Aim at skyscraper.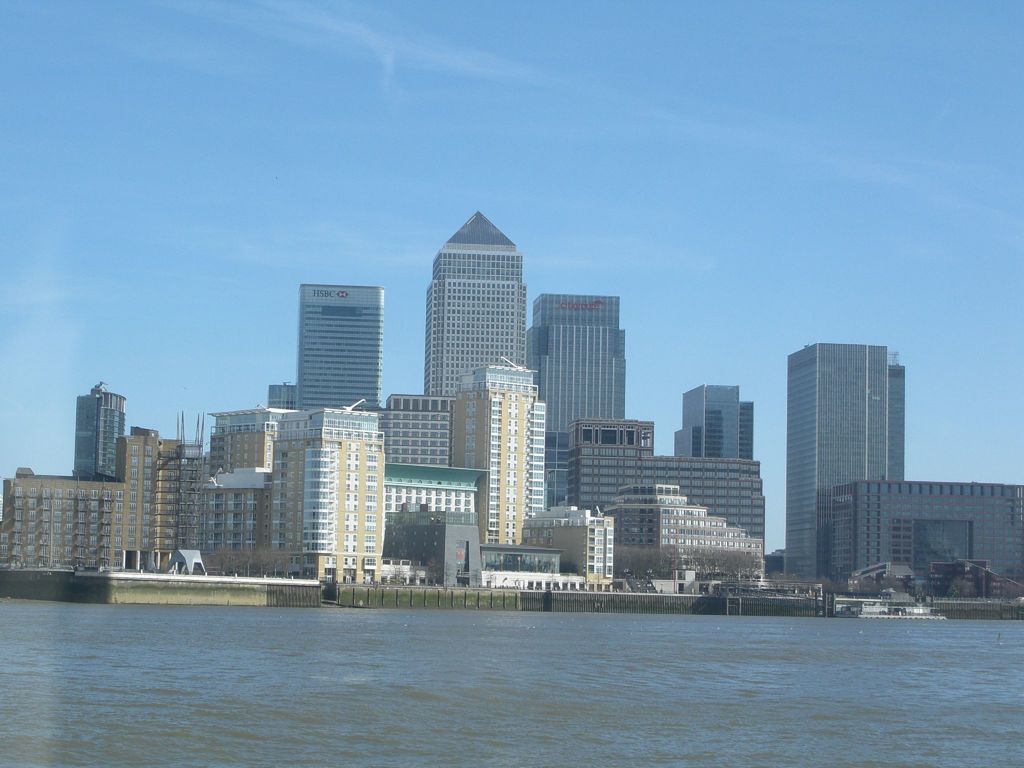
Aimed at x1=535, y1=416, x2=767, y2=589.
